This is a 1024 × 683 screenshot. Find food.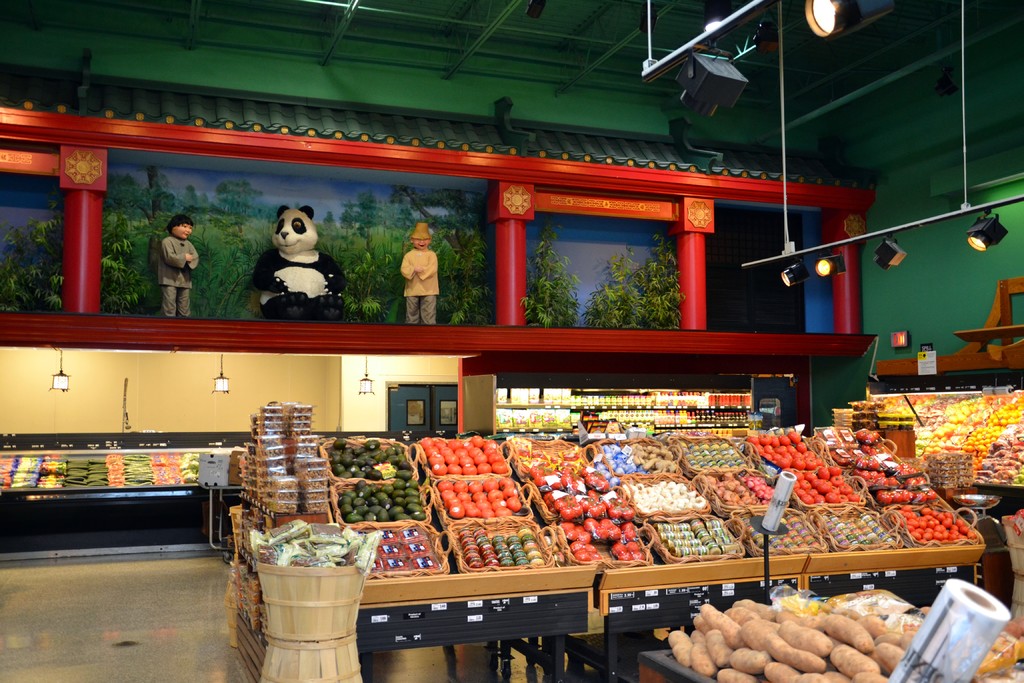
Bounding box: l=867, t=443, r=892, b=464.
